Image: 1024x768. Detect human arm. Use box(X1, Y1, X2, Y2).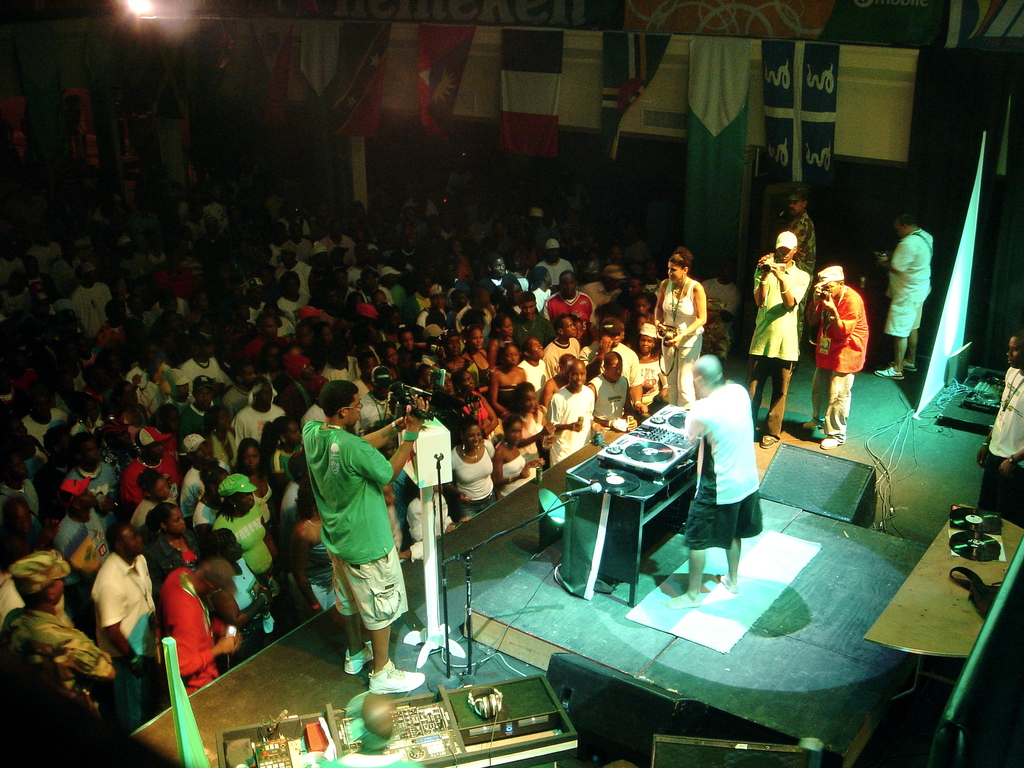
box(768, 263, 812, 309).
